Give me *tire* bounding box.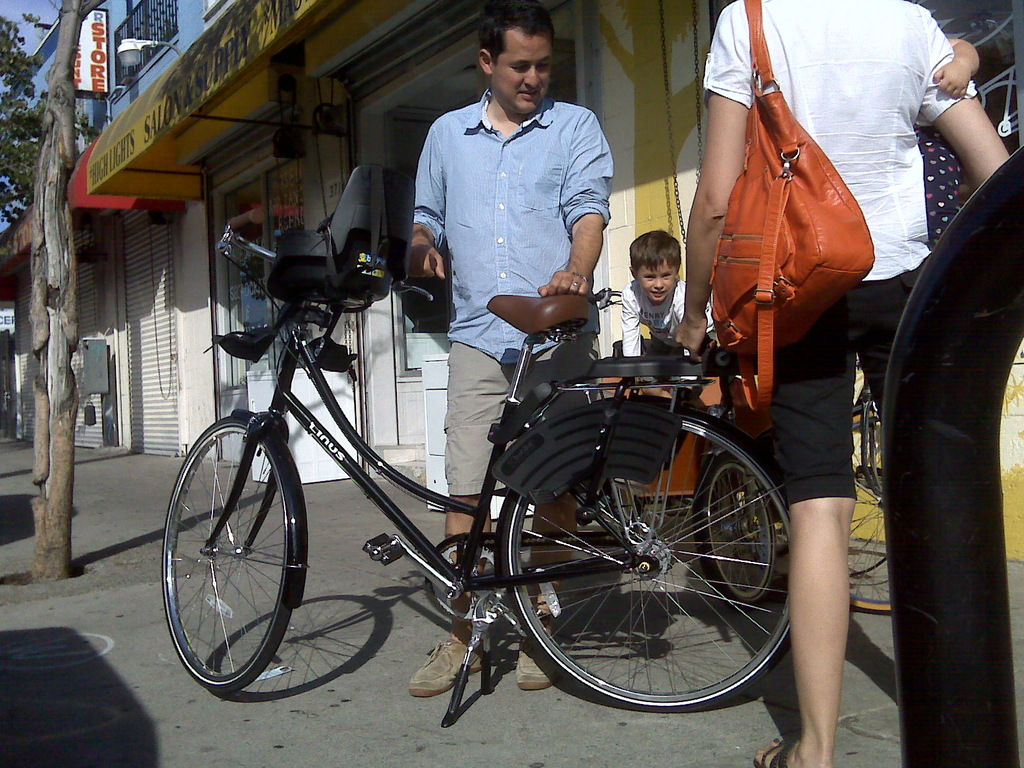
x1=694, y1=451, x2=780, y2=607.
